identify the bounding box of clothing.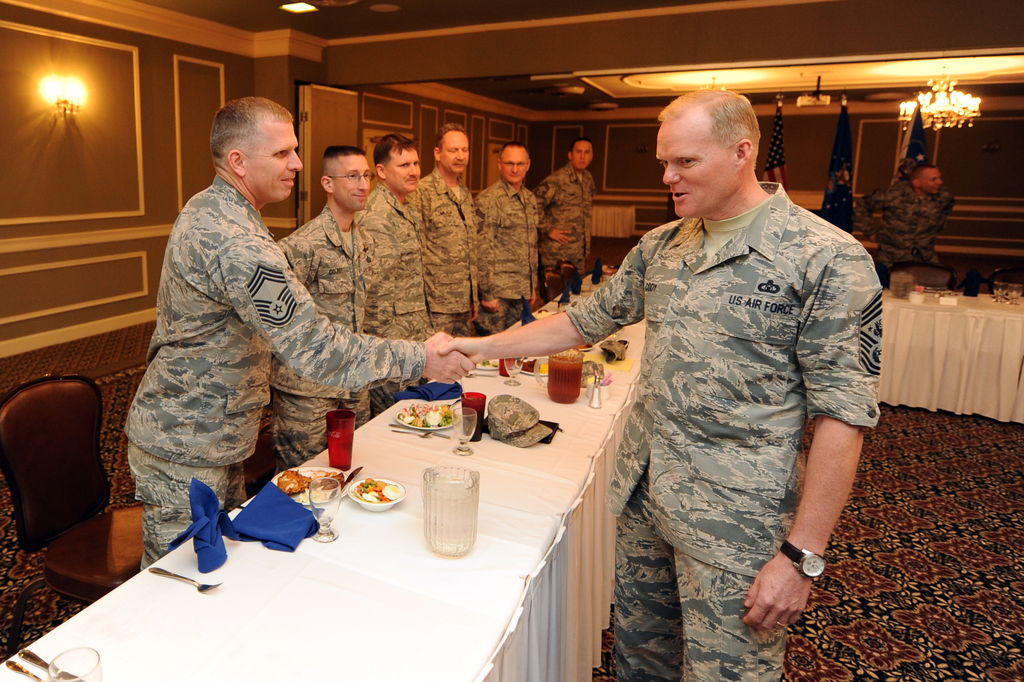
select_region(556, 170, 879, 681).
